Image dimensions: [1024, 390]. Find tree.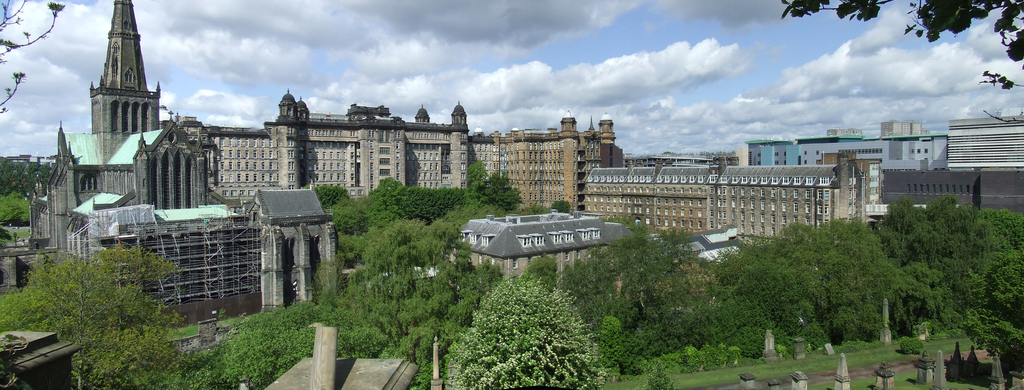
(x1=522, y1=191, x2=1023, y2=389).
